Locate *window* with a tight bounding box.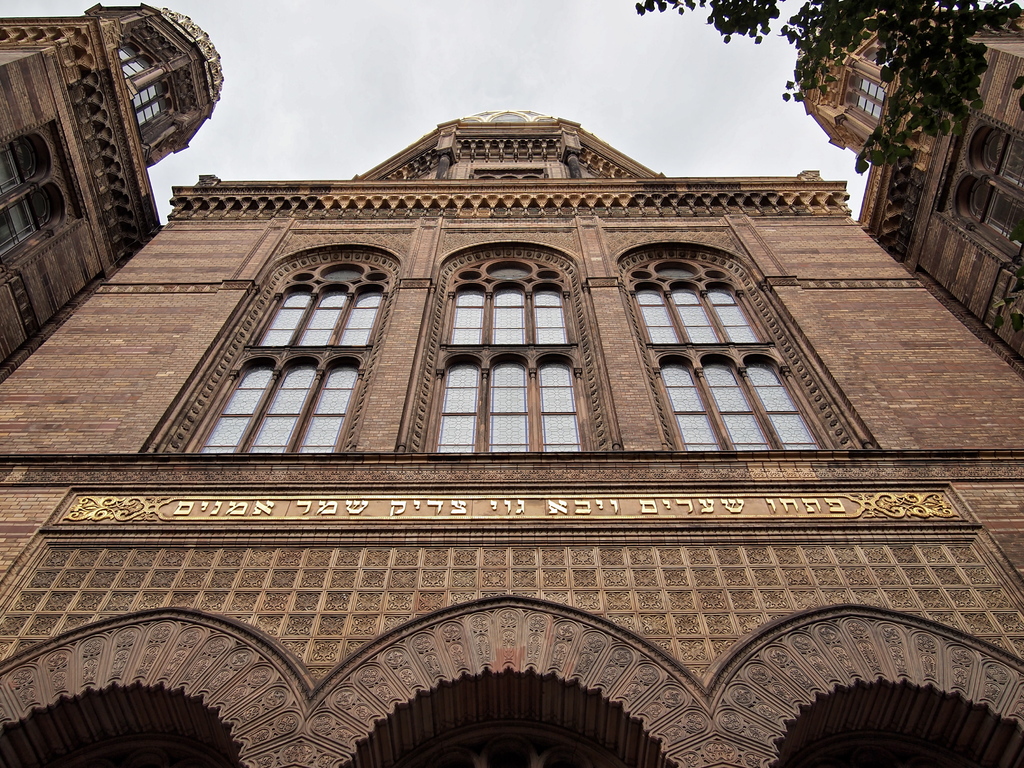
bbox=(432, 234, 578, 471).
